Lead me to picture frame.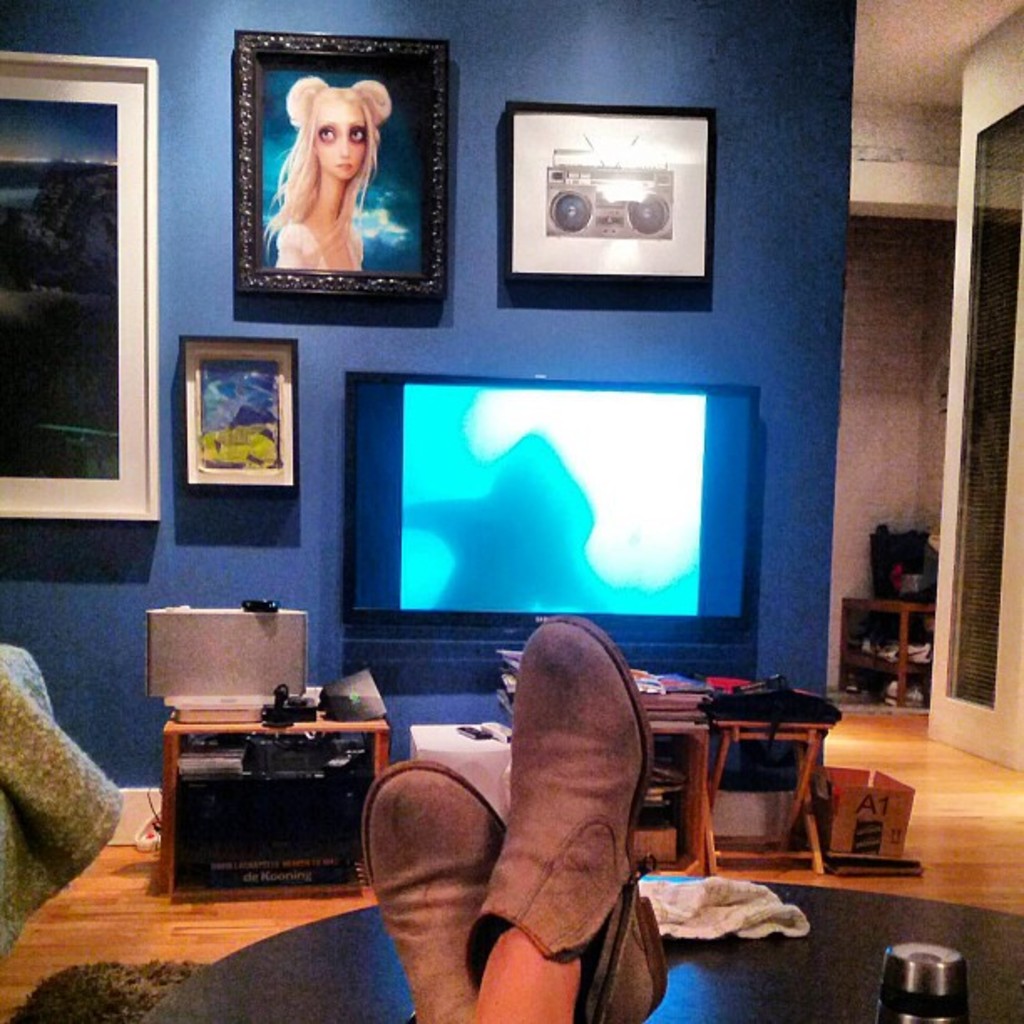
Lead to [504,99,714,283].
